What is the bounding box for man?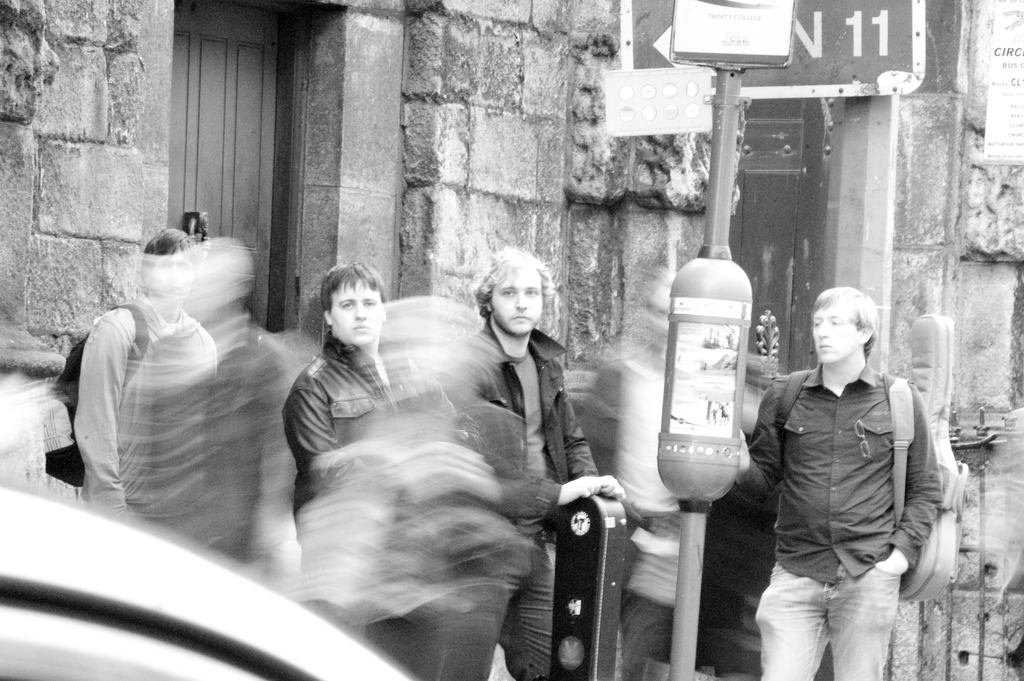
l=430, t=245, r=645, b=680.
